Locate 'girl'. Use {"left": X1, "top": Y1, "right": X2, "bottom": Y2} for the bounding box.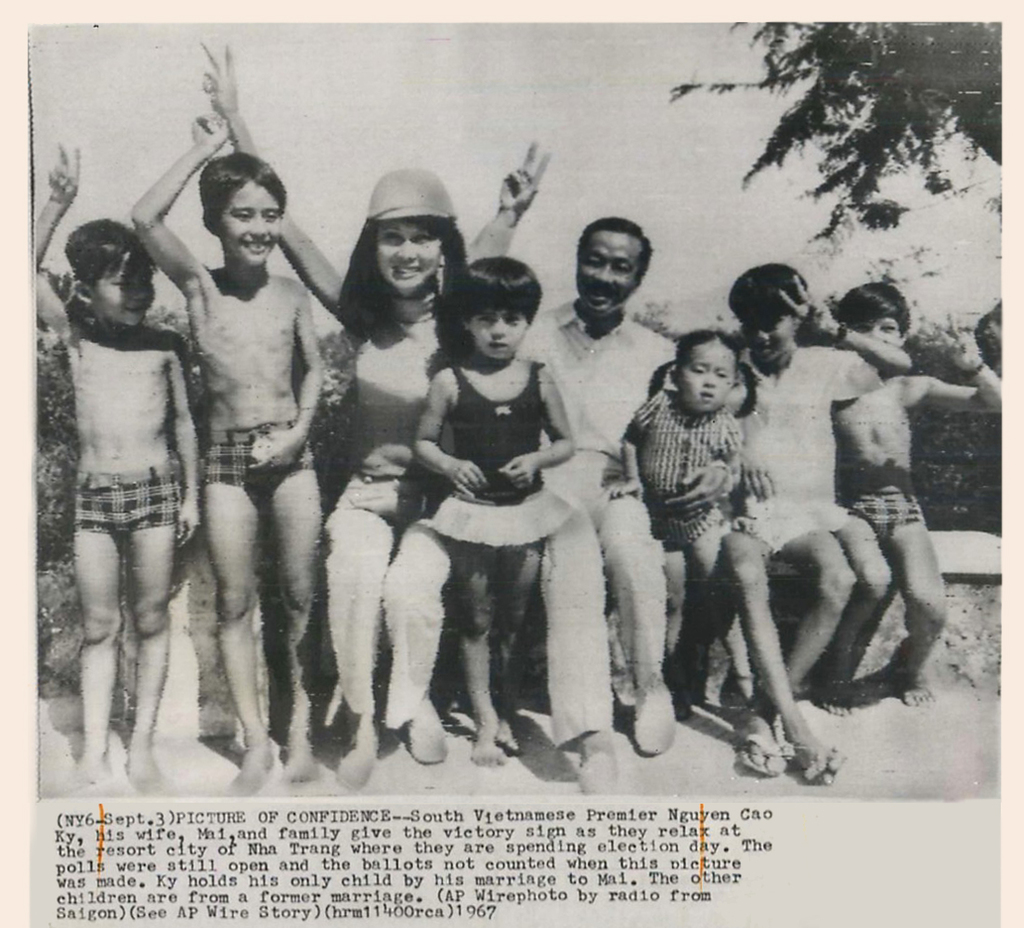
{"left": 727, "top": 261, "right": 912, "bottom": 783}.
